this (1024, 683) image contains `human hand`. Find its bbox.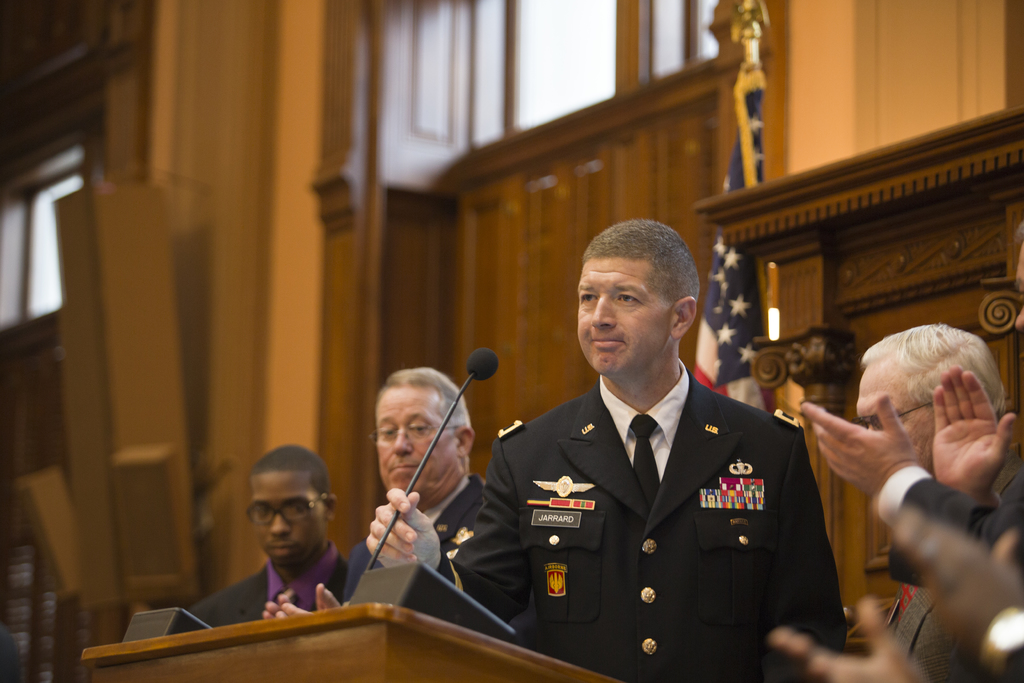
<bbox>259, 593, 292, 620</bbox>.
